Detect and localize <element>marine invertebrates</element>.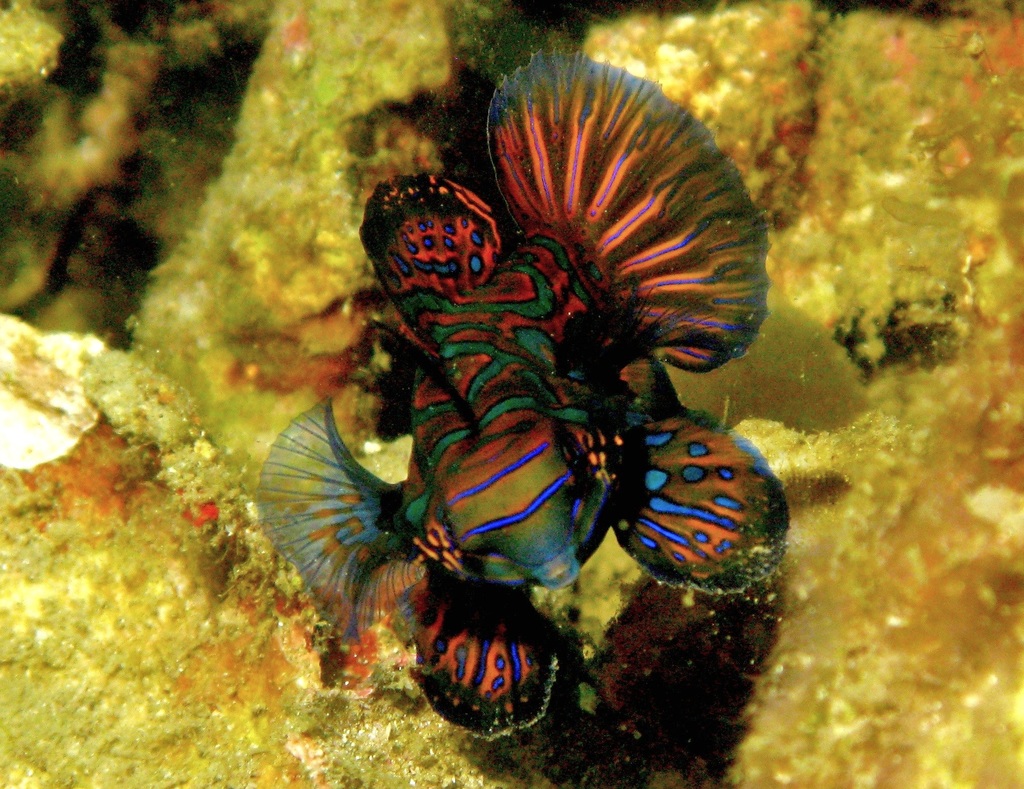
Localized at select_region(0, 286, 566, 788).
